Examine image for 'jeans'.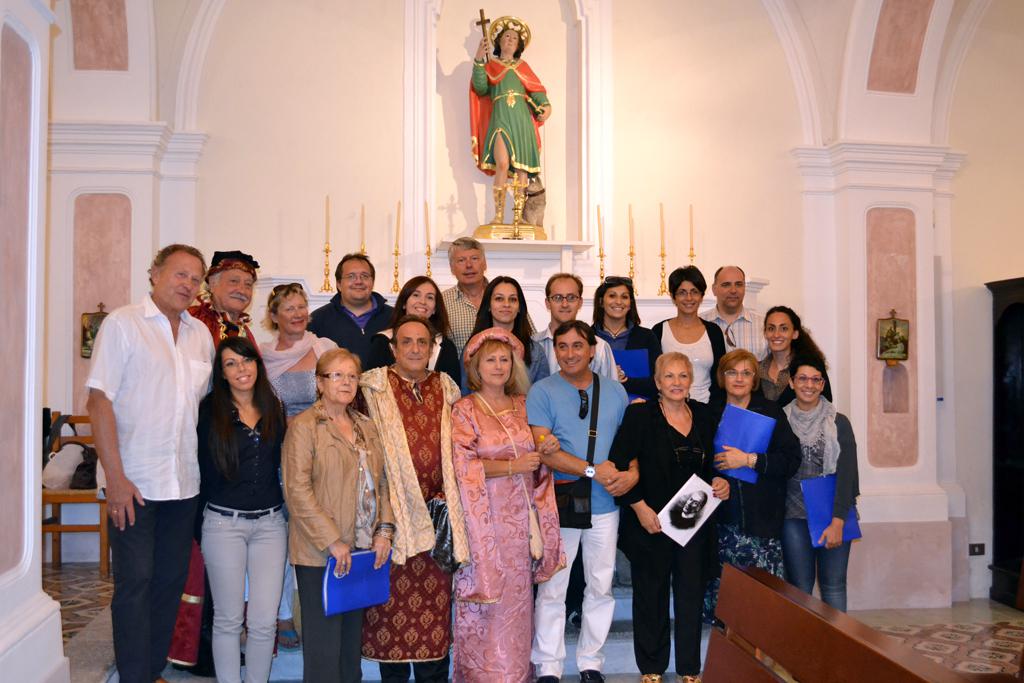
Examination result: (x1=185, y1=503, x2=274, y2=677).
